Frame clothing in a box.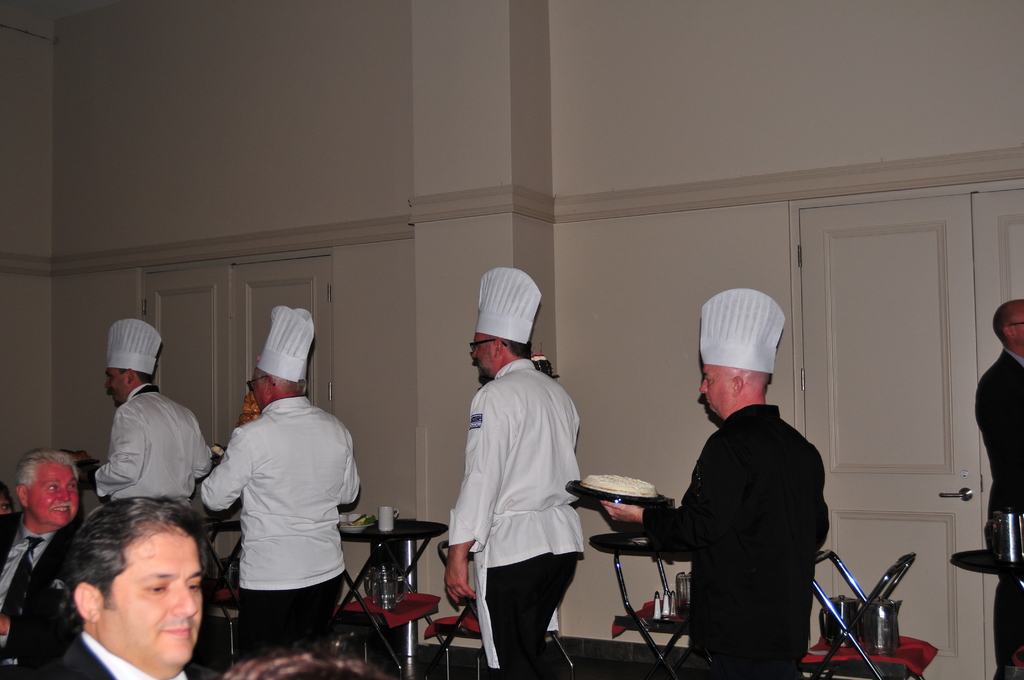
(left=974, top=346, right=1023, bottom=679).
